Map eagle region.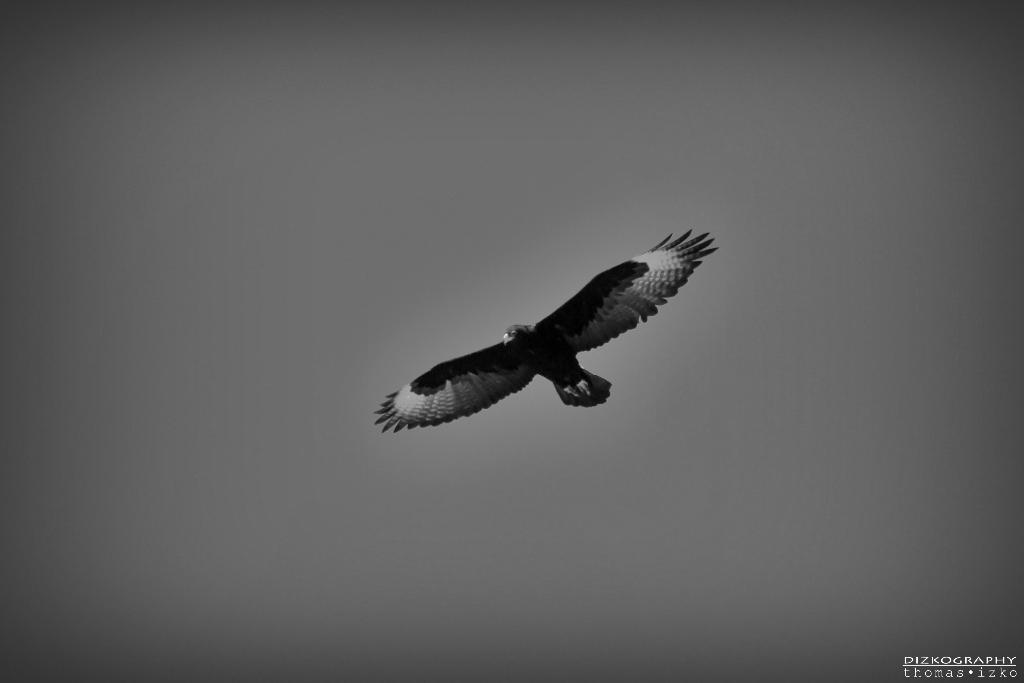
Mapped to 375, 219, 723, 434.
